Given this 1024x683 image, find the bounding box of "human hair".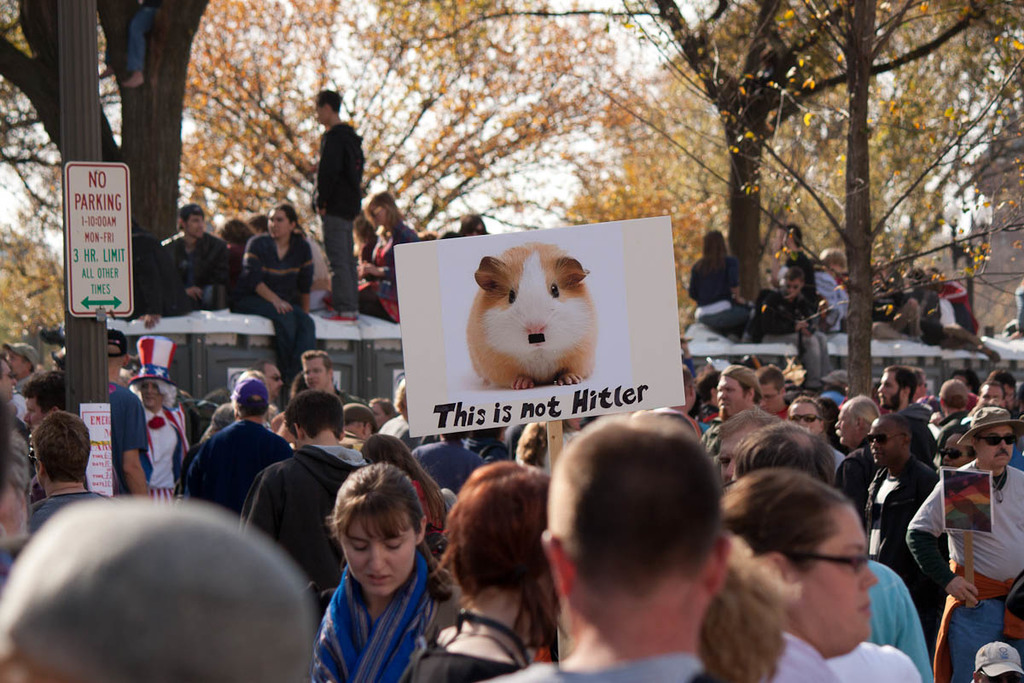
<box>820,248,847,266</box>.
